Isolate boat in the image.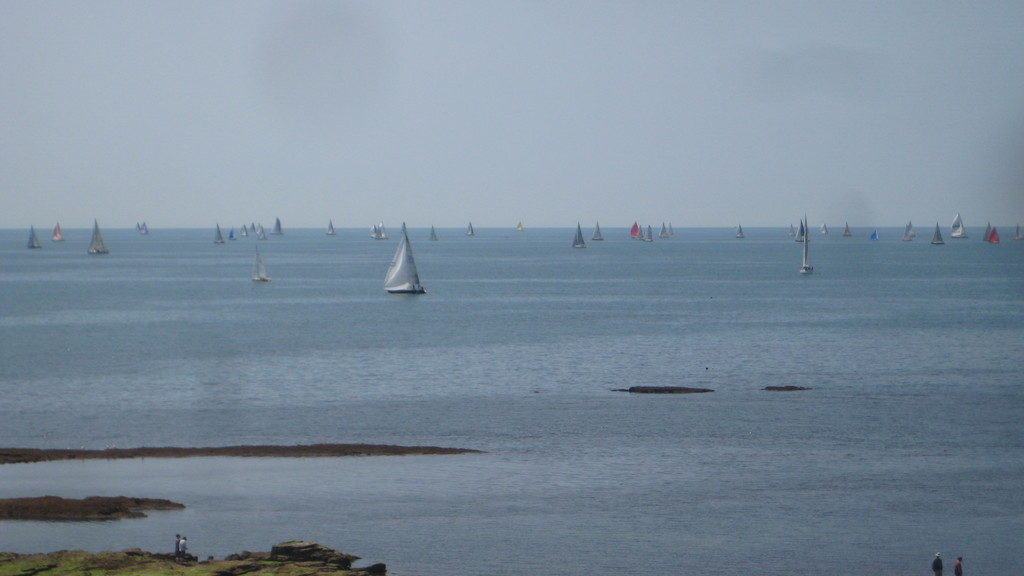
Isolated region: [329,224,333,233].
